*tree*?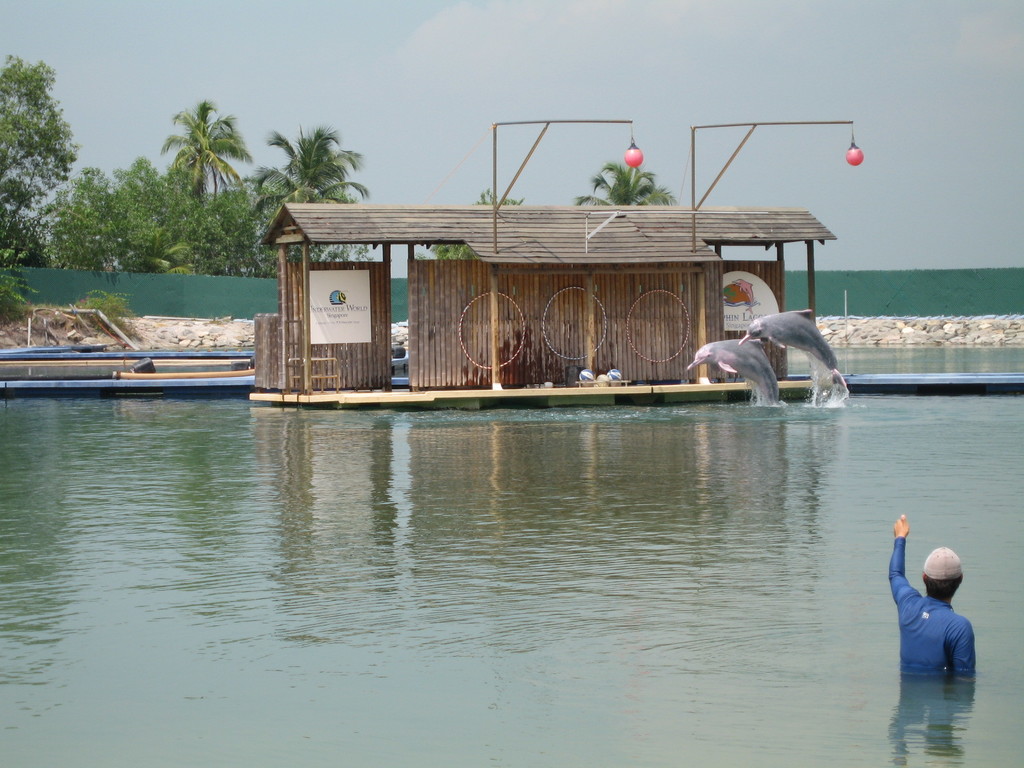
161, 95, 252, 202
